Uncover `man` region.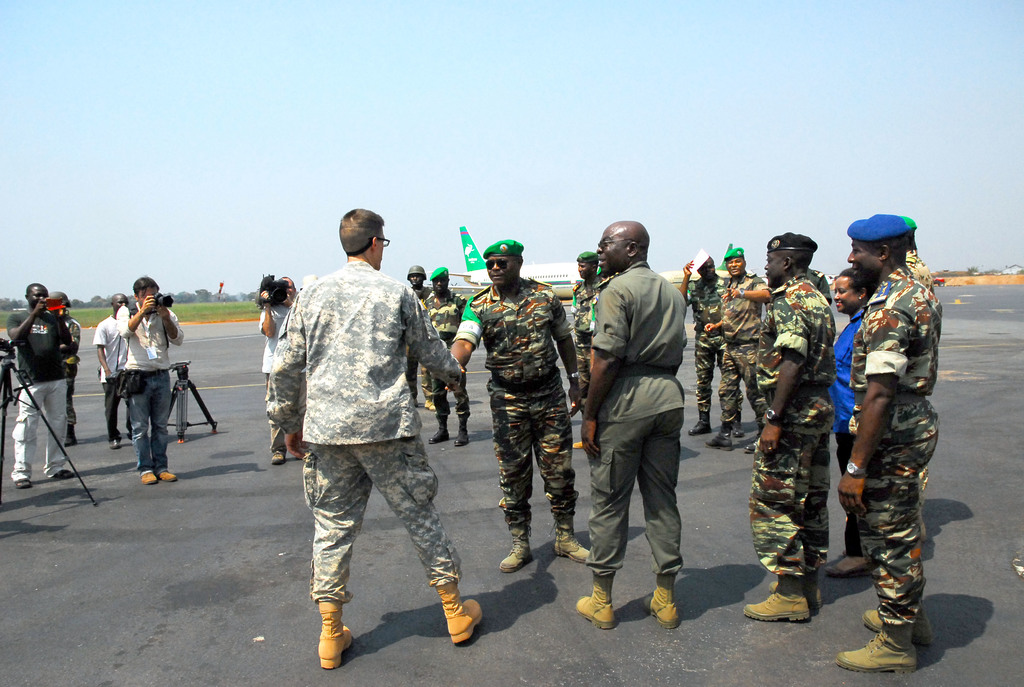
Uncovered: 47 293 83 441.
